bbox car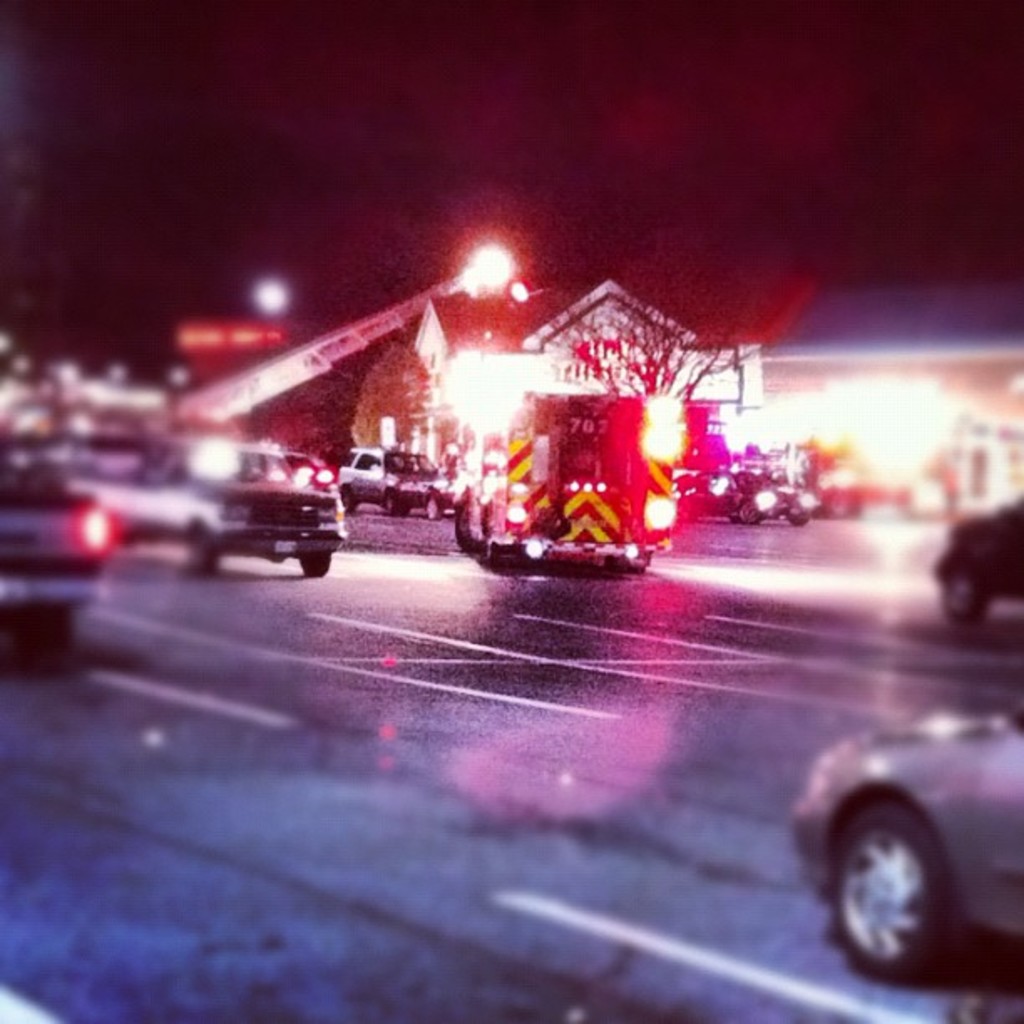
detection(79, 423, 371, 589)
